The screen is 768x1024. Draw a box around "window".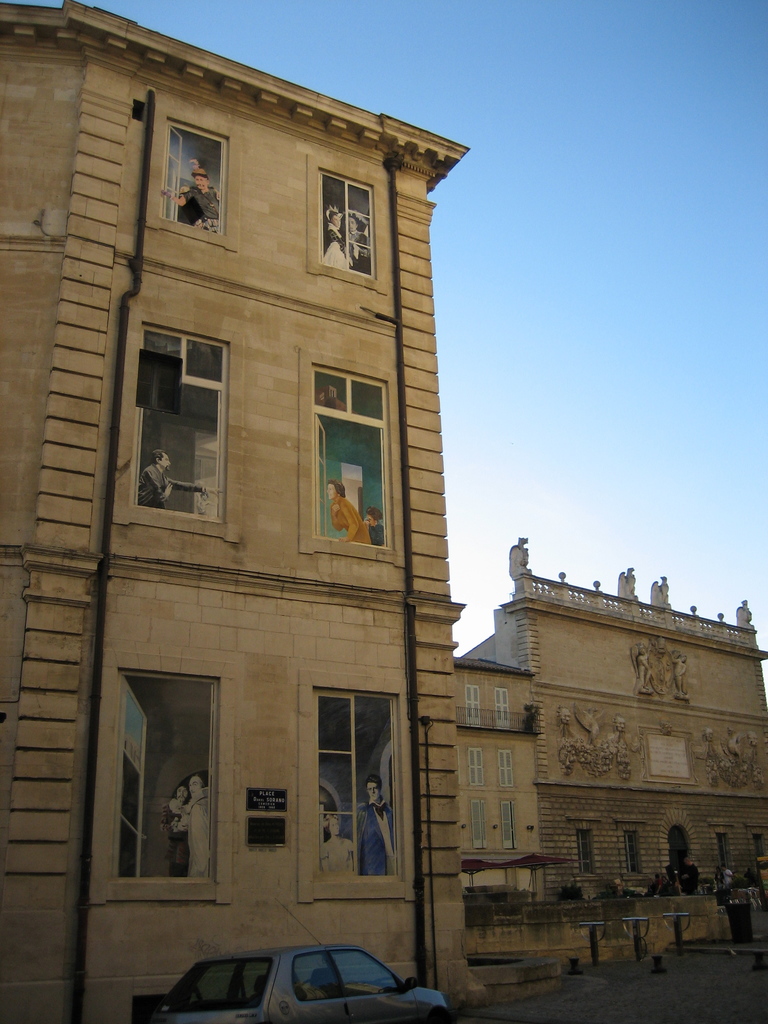
crop(467, 746, 481, 790).
